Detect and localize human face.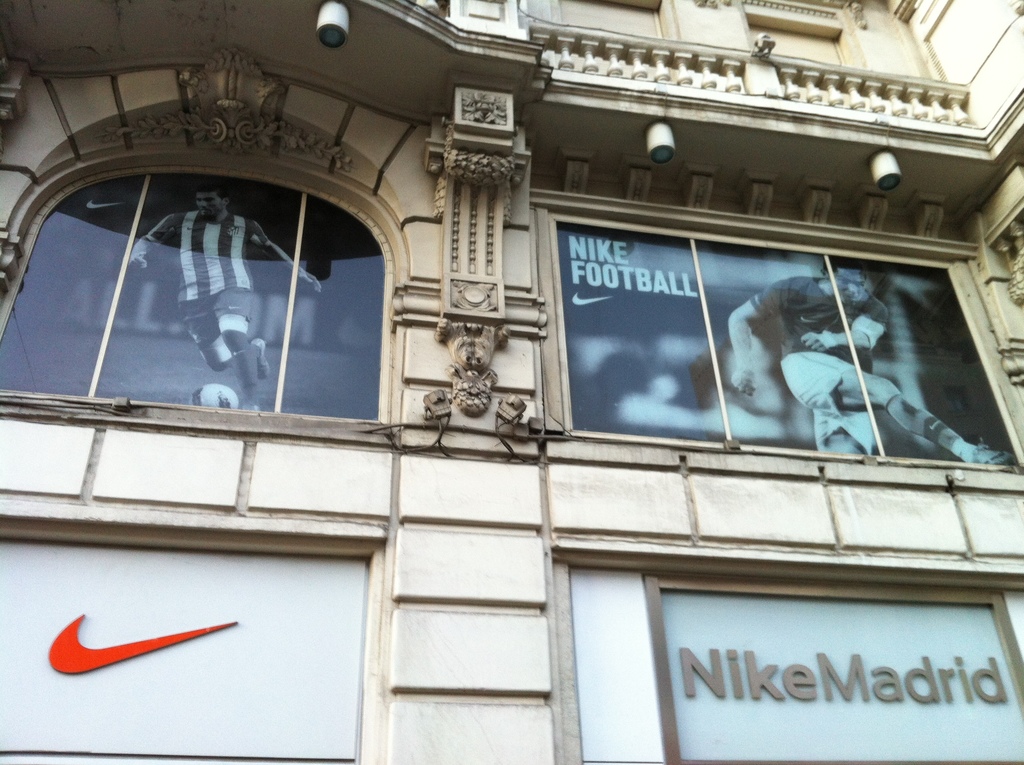
Localized at (x1=835, y1=264, x2=865, y2=298).
